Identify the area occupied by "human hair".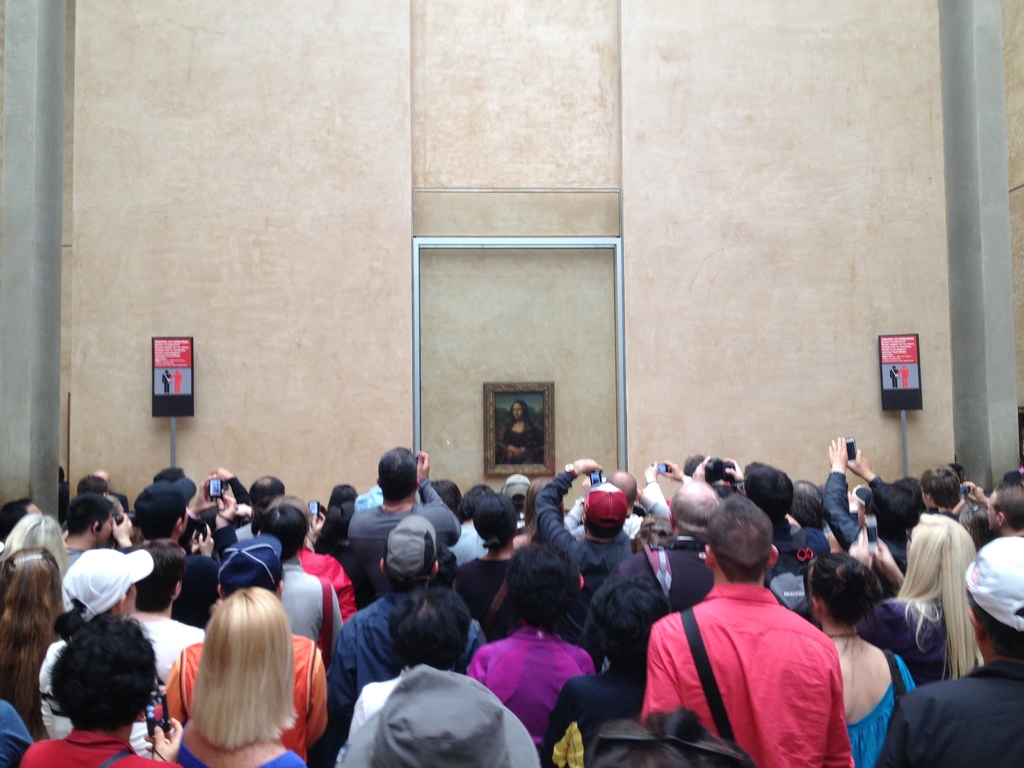
Area: {"x1": 993, "y1": 483, "x2": 1023, "y2": 527}.
